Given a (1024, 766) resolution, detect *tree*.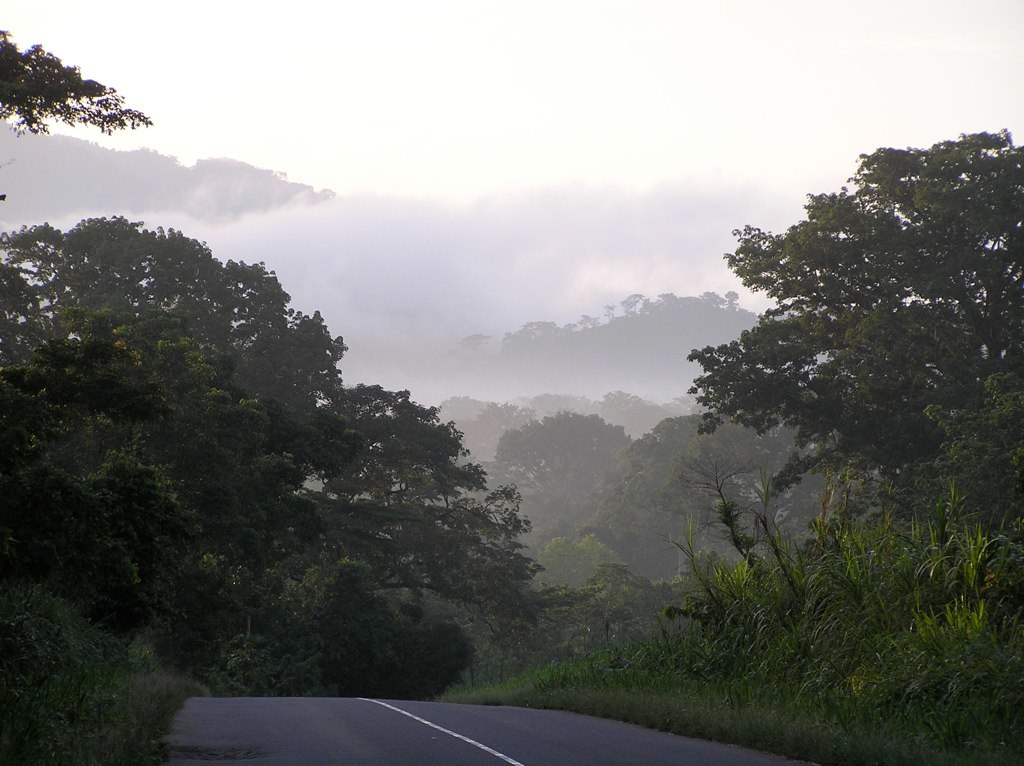
region(603, 395, 842, 562).
